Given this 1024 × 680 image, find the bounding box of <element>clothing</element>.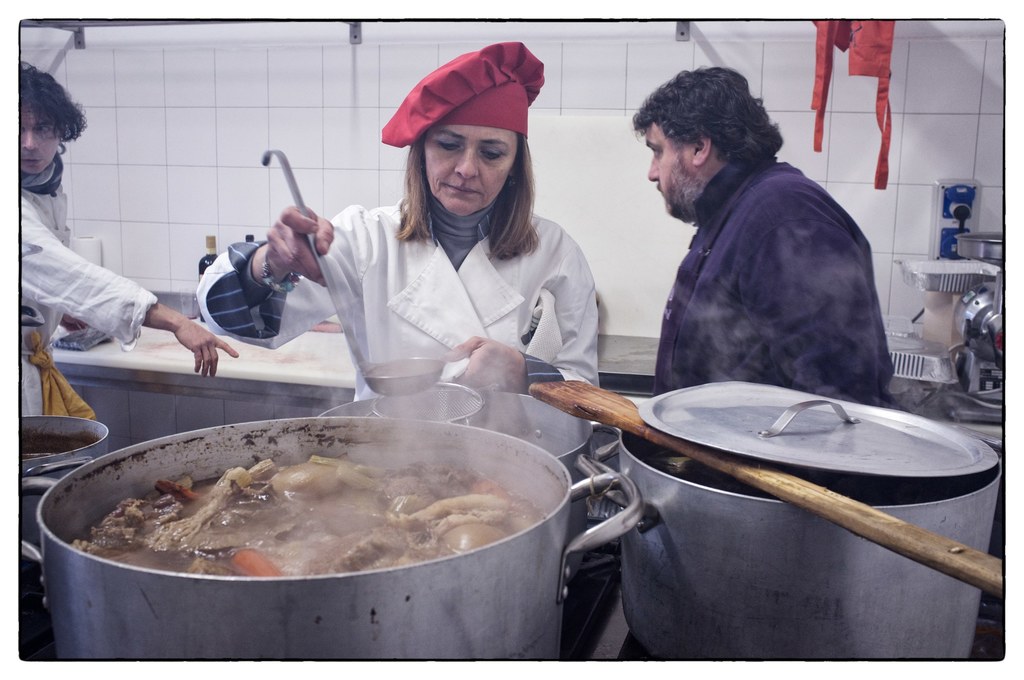
<bbox>189, 189, 596, 408</bbox>.
